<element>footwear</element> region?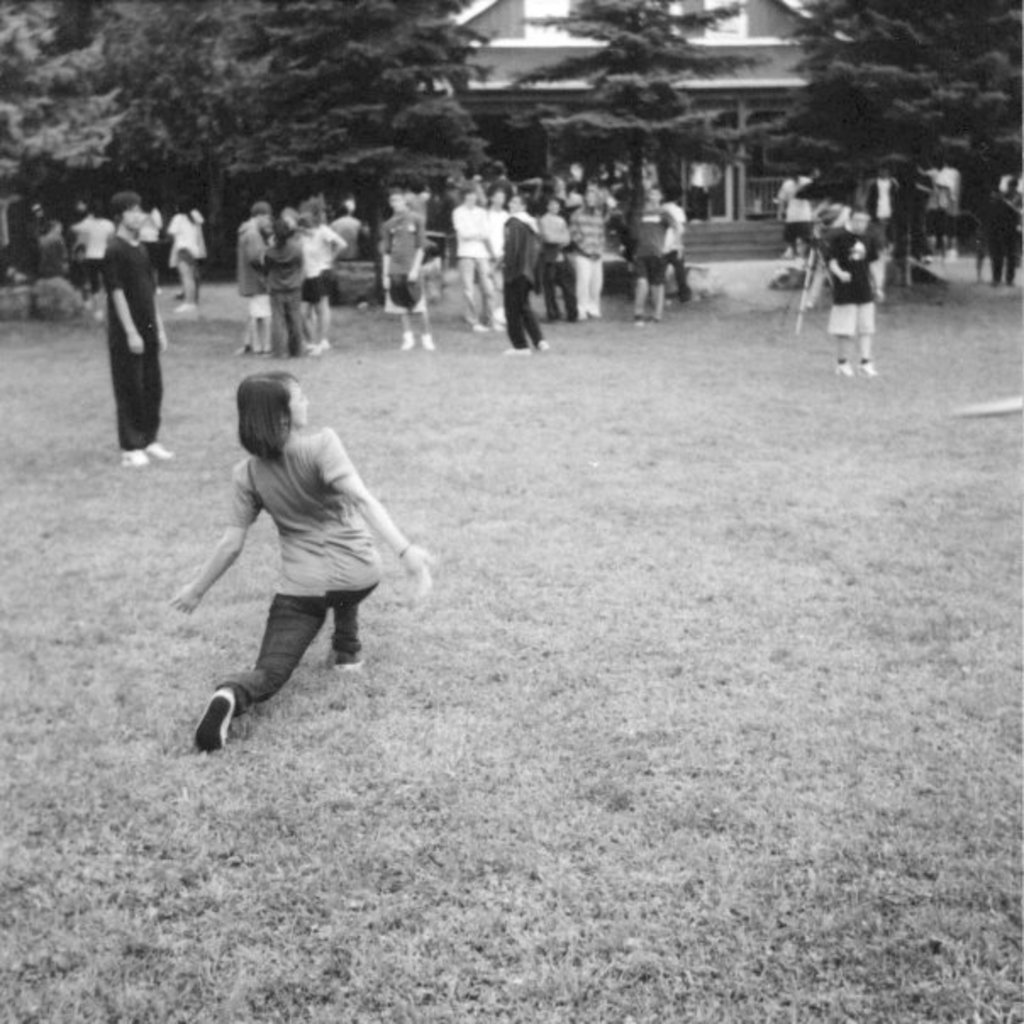
detection(854, 358, 873, 375)
